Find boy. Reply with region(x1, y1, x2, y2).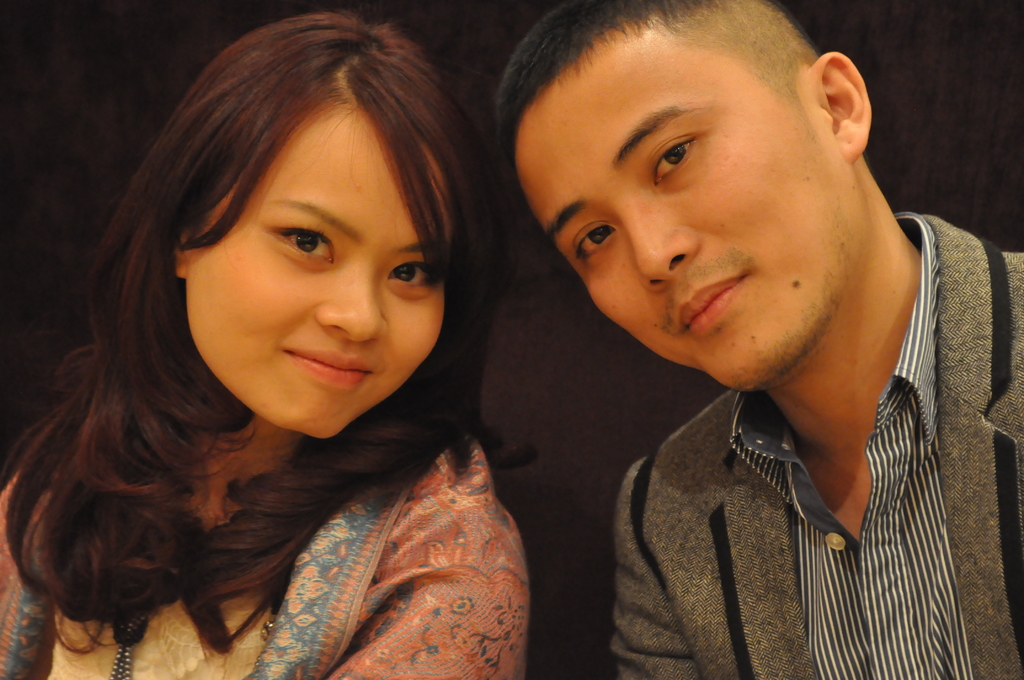
region(472, 11, 1023, 673).
